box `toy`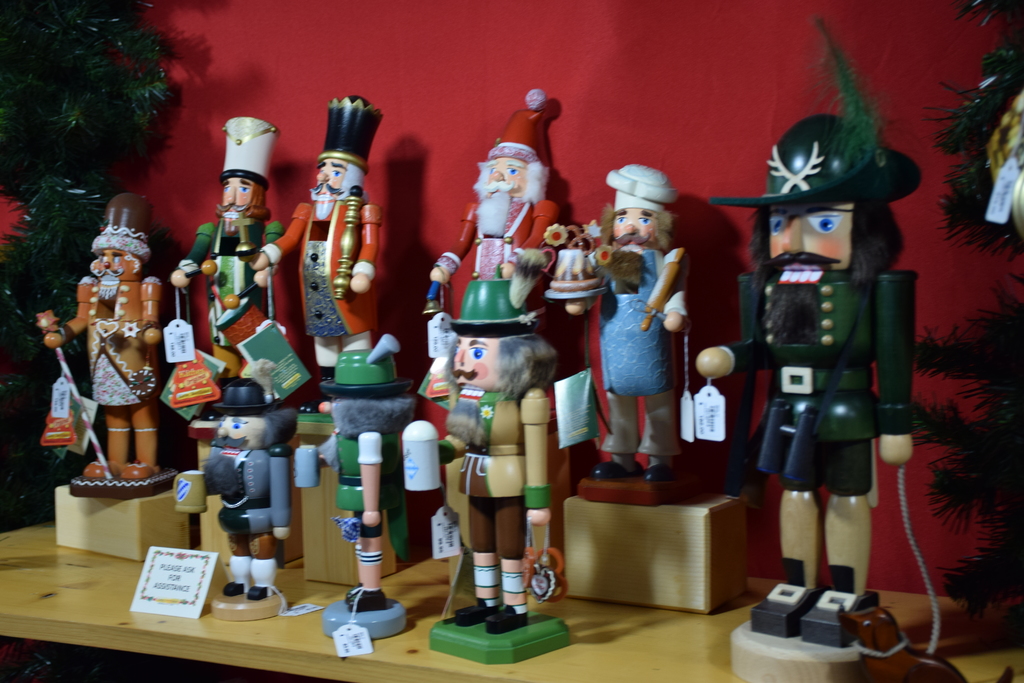
[161,113,326,407]
